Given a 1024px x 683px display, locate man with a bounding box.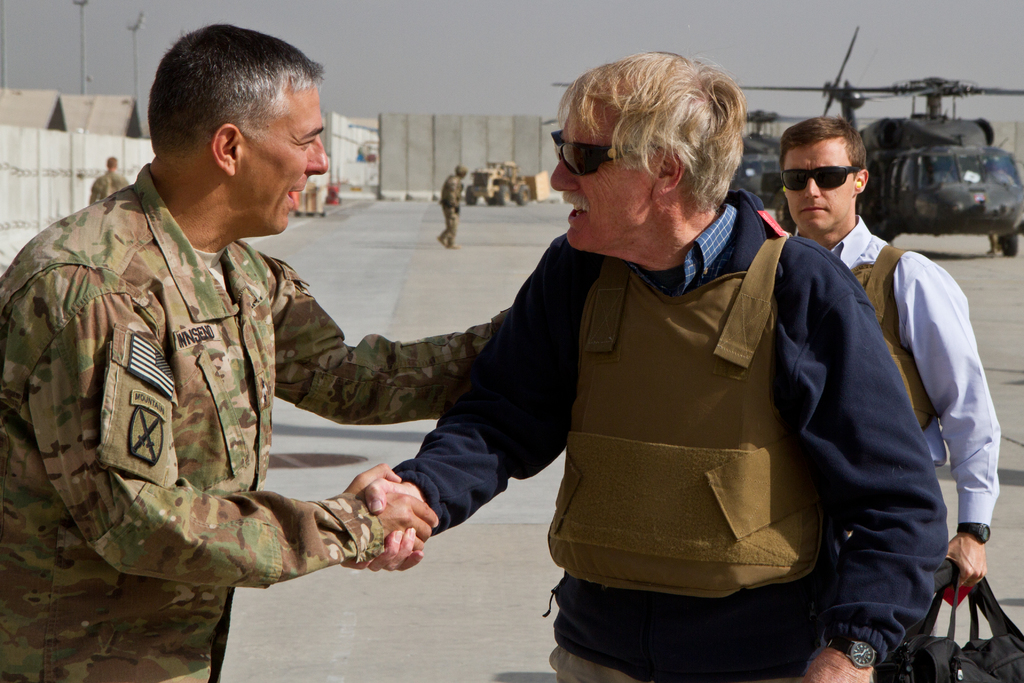
Located: box=[86, 157, 129, 204].
